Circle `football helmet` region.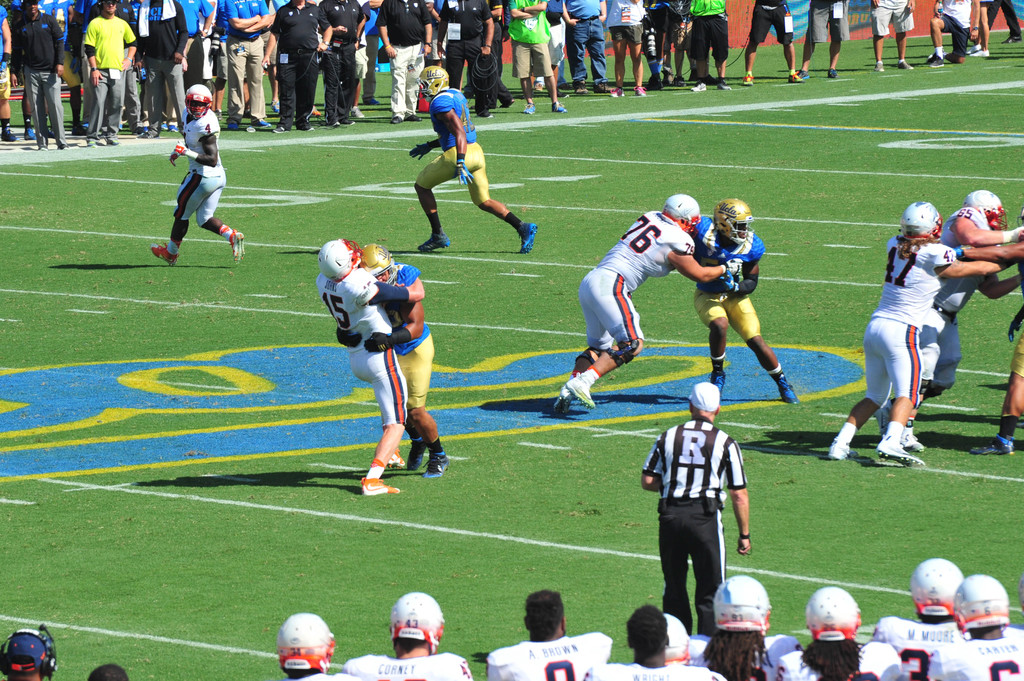
Region: {"left": 278, "top": 612, "right": 339, "bottom": 673}.
